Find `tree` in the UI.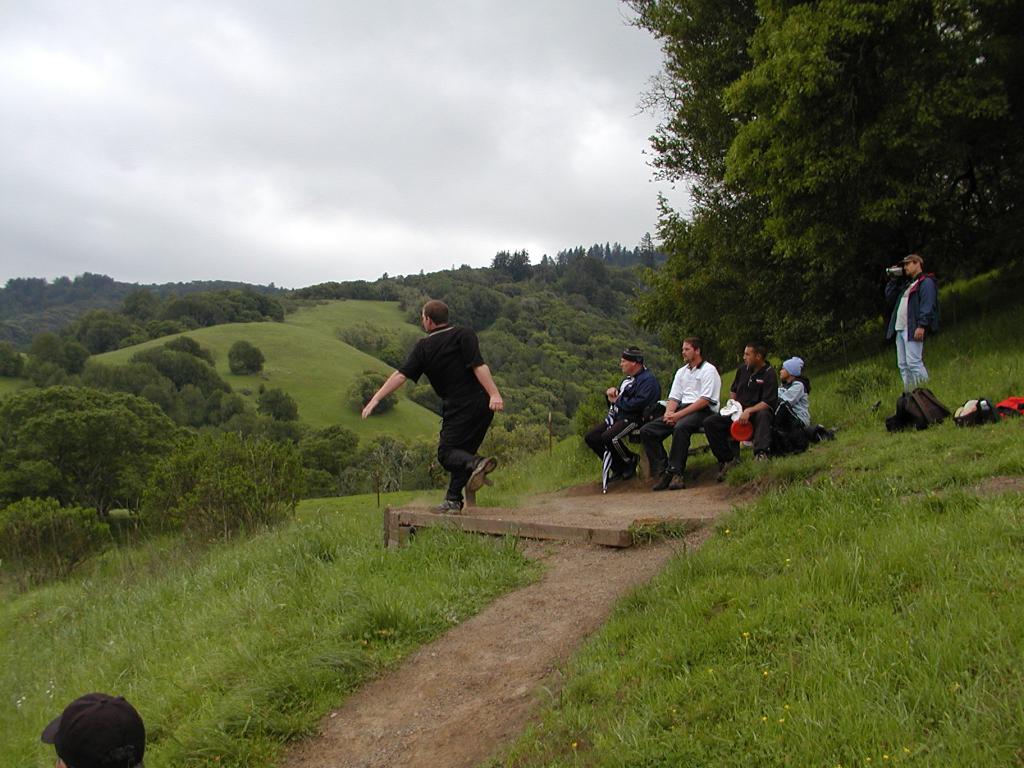
UI element at x1=212 y1=284 x2=287 y2=324.
